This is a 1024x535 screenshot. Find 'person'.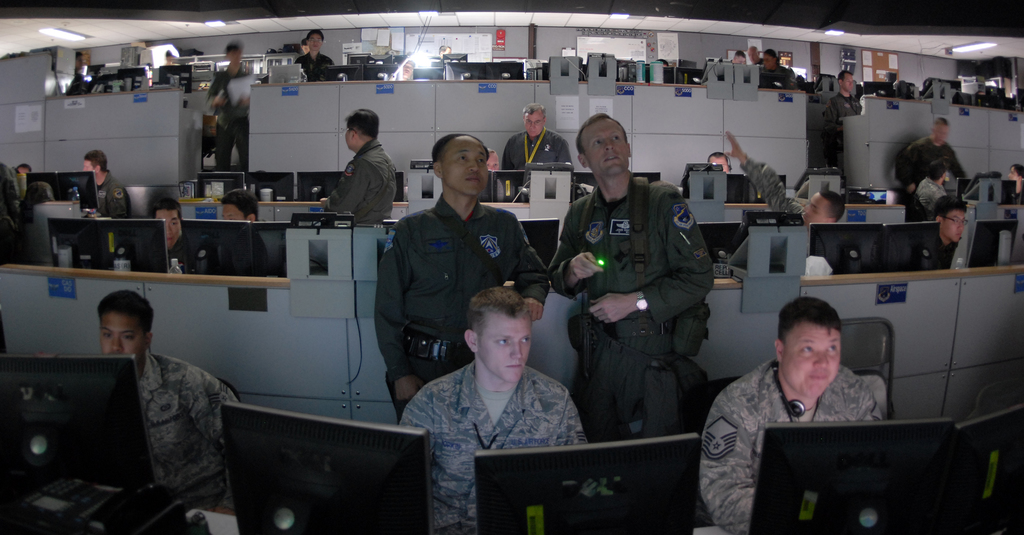
Bounding box: bbox(709, 146, 739, 176).
